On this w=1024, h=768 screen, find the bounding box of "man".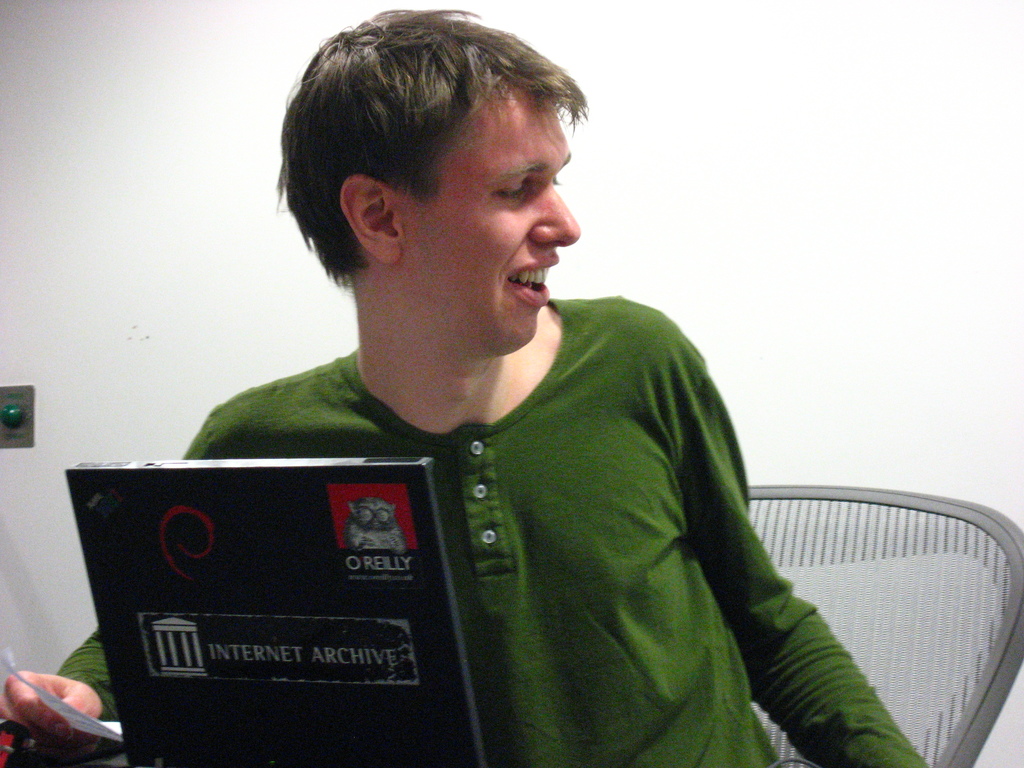
Bounding box: pyautogui.locateOnScreen(0, 0, 940, 767).
